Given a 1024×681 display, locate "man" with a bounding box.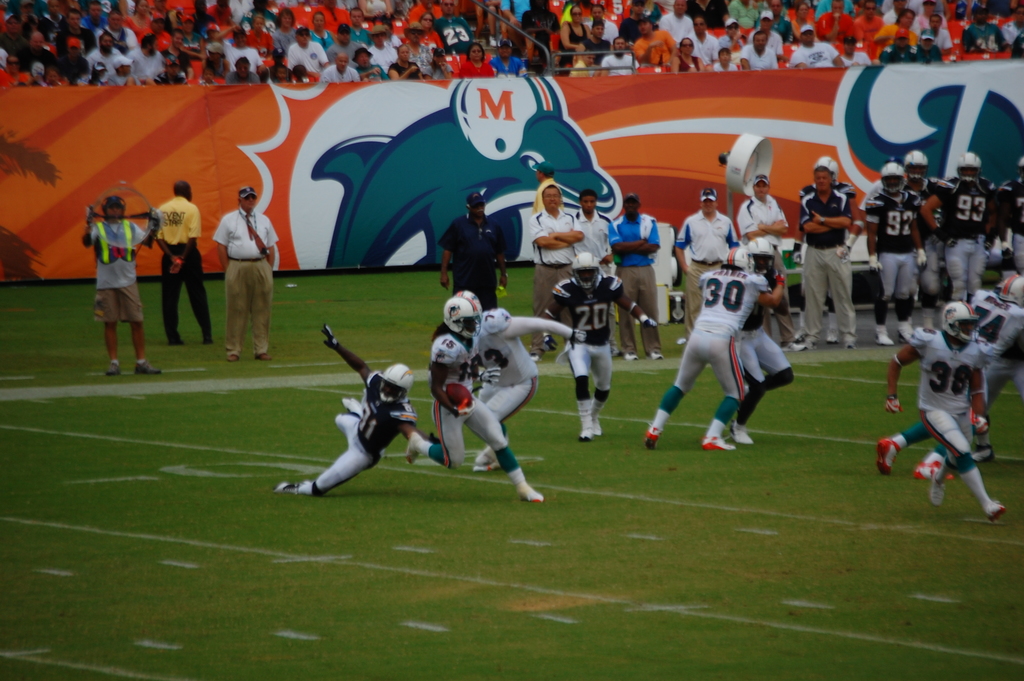
Located: region(401, 22, 432, 75).
